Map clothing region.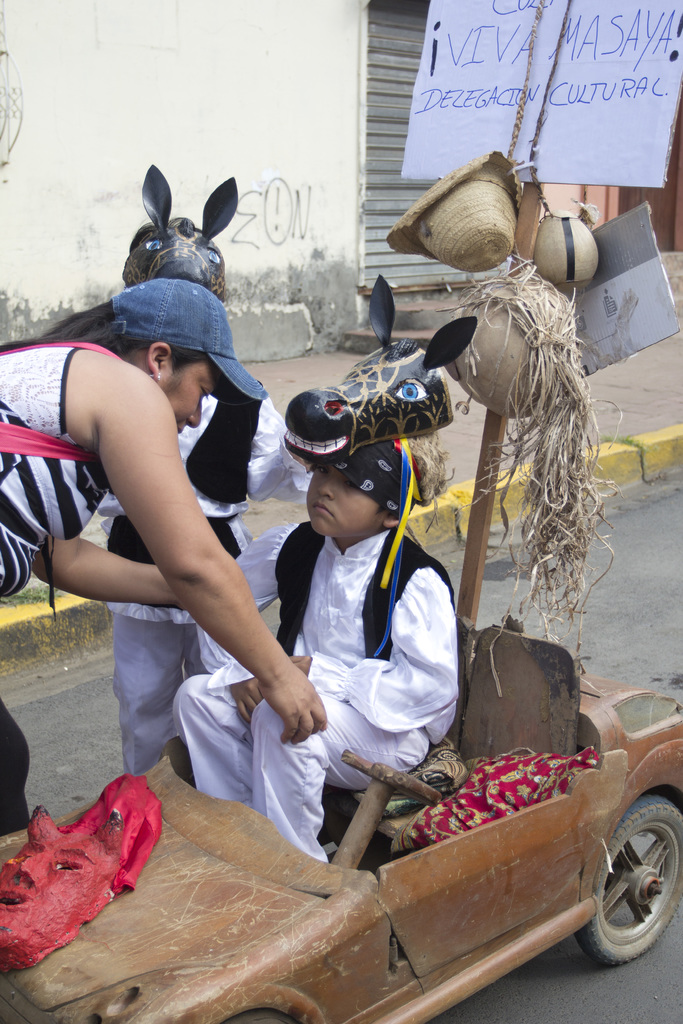
Mapped to bbox=(161, 444, 489, 879).
